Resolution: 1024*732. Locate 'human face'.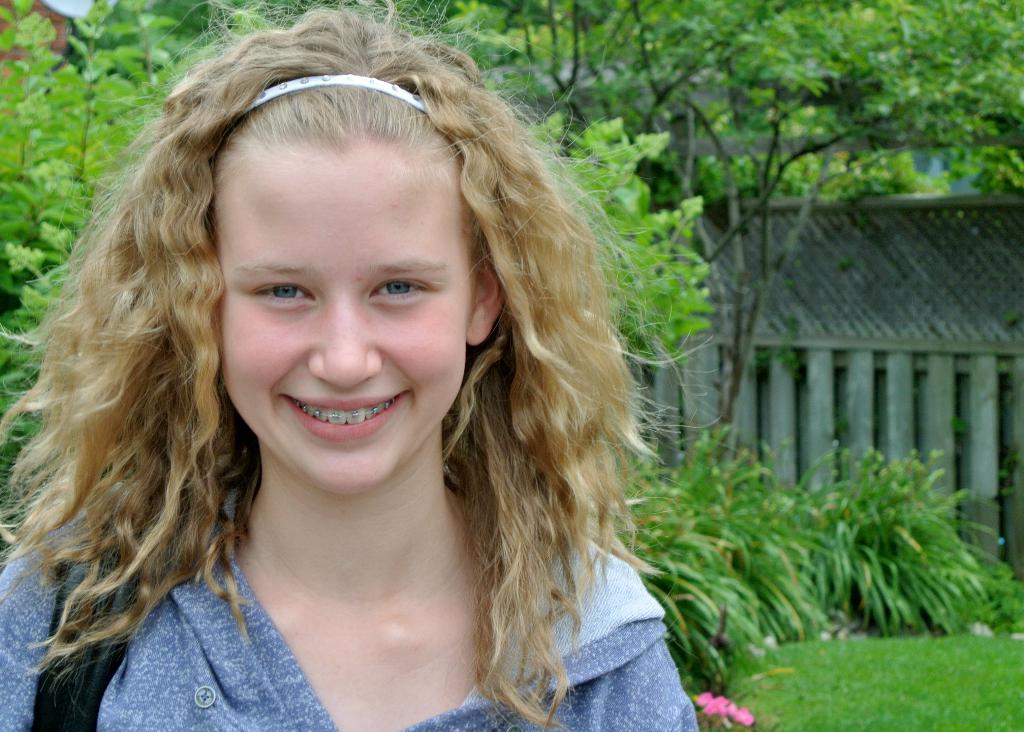
[215,160,467,494].
